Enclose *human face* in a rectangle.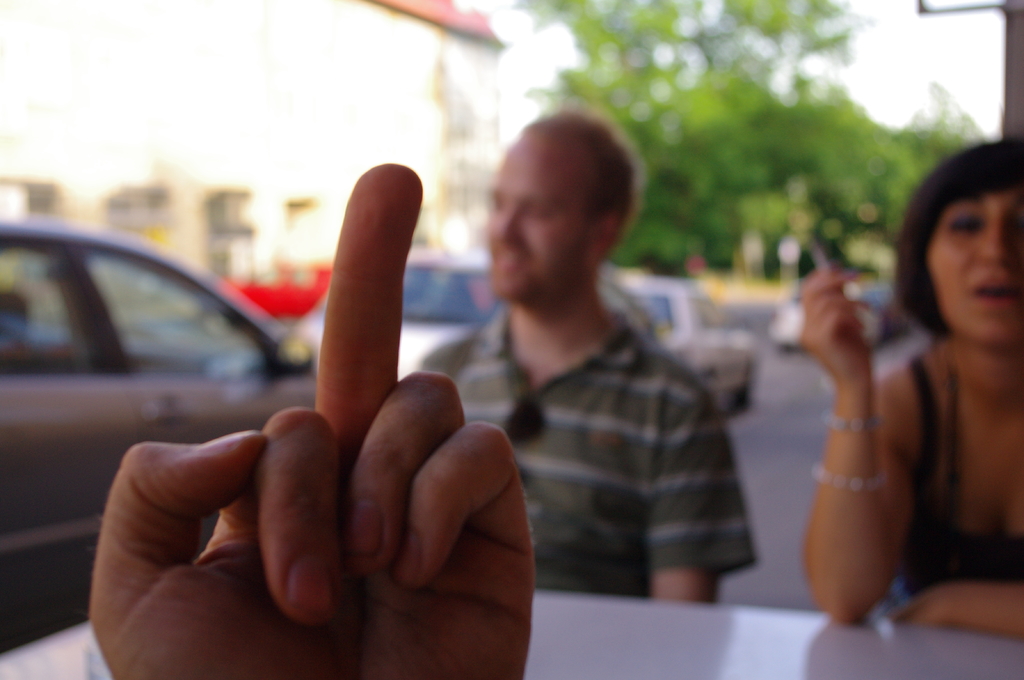
detection(924, 187, 1023, 354).
